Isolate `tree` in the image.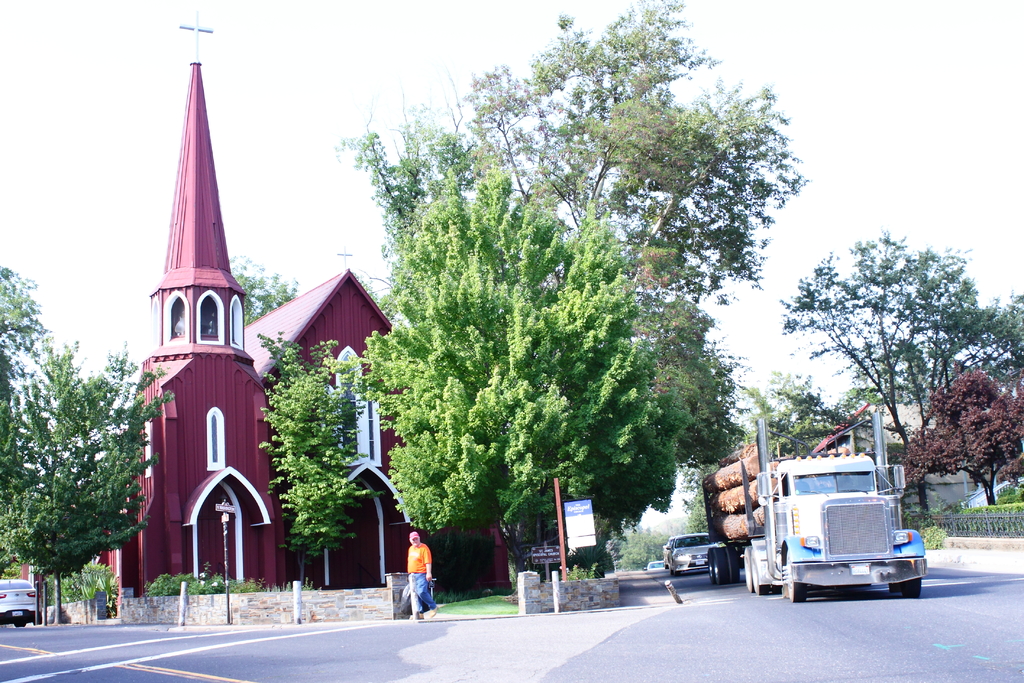
Isolated region: 765,224,1023,523.
